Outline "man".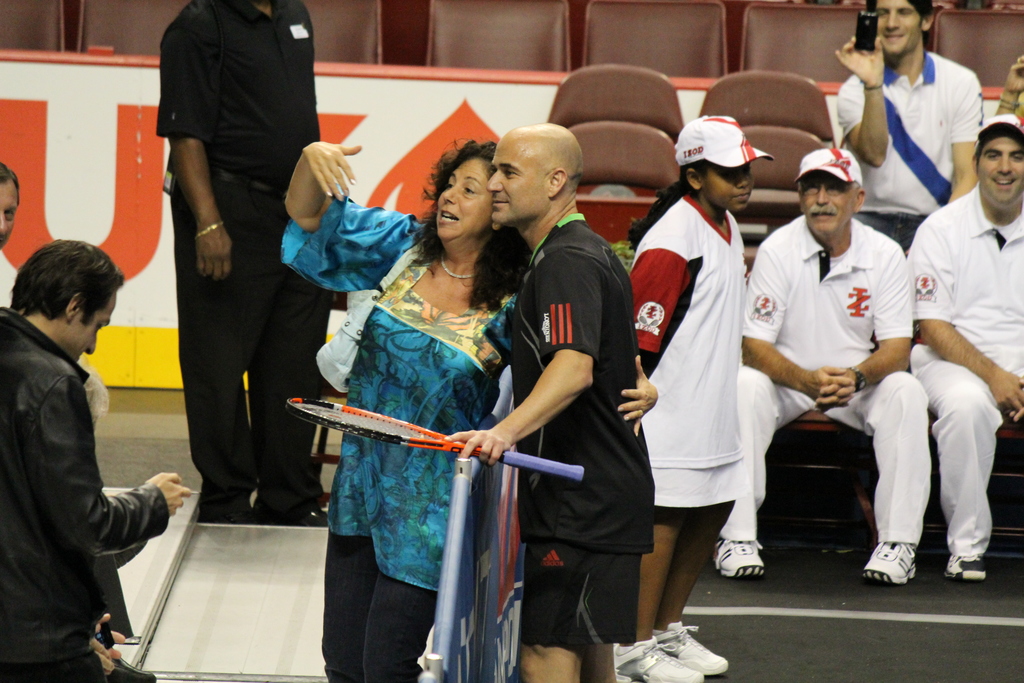
Outline: l=833, t=0, r=983, b=210.
